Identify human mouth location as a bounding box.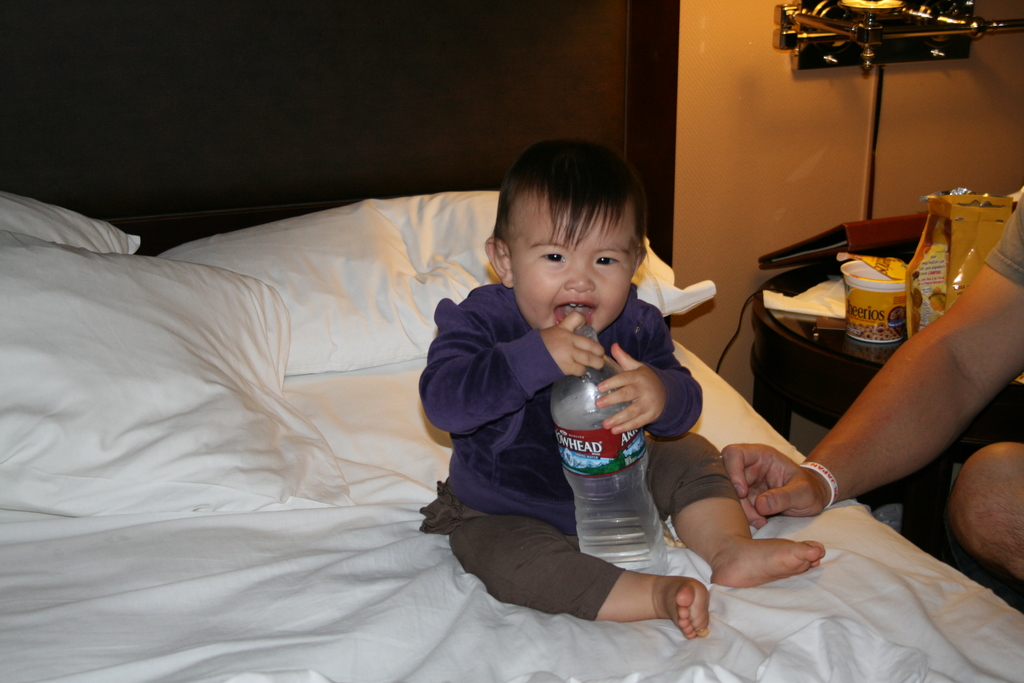
Rect(549, 297, 601, 331).
